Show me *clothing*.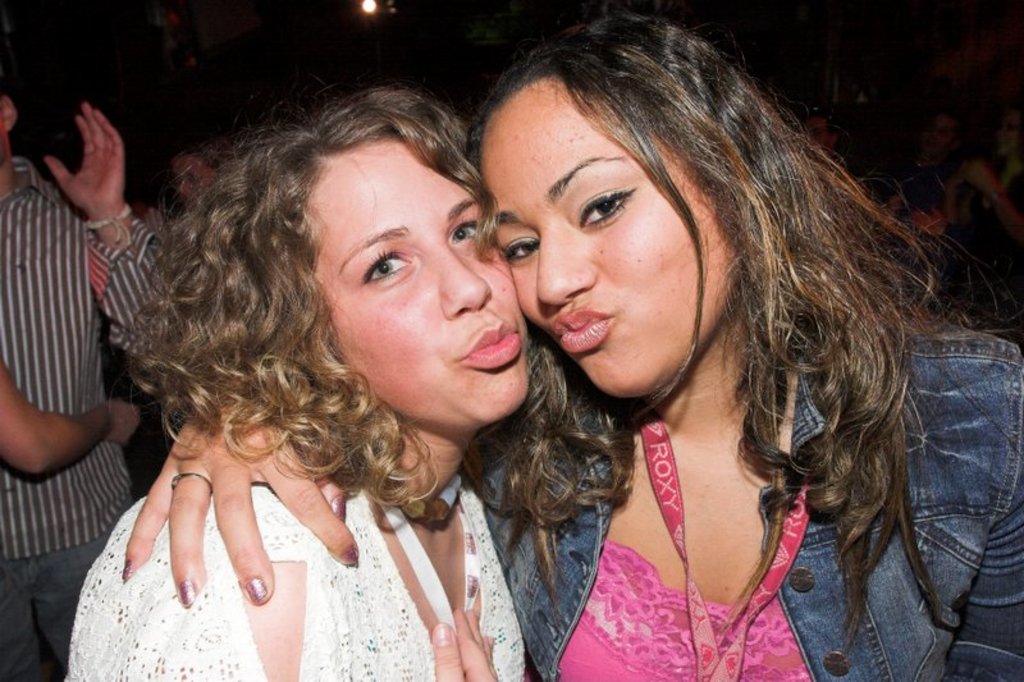
*clothing* is here: (481,322,1023,678).
